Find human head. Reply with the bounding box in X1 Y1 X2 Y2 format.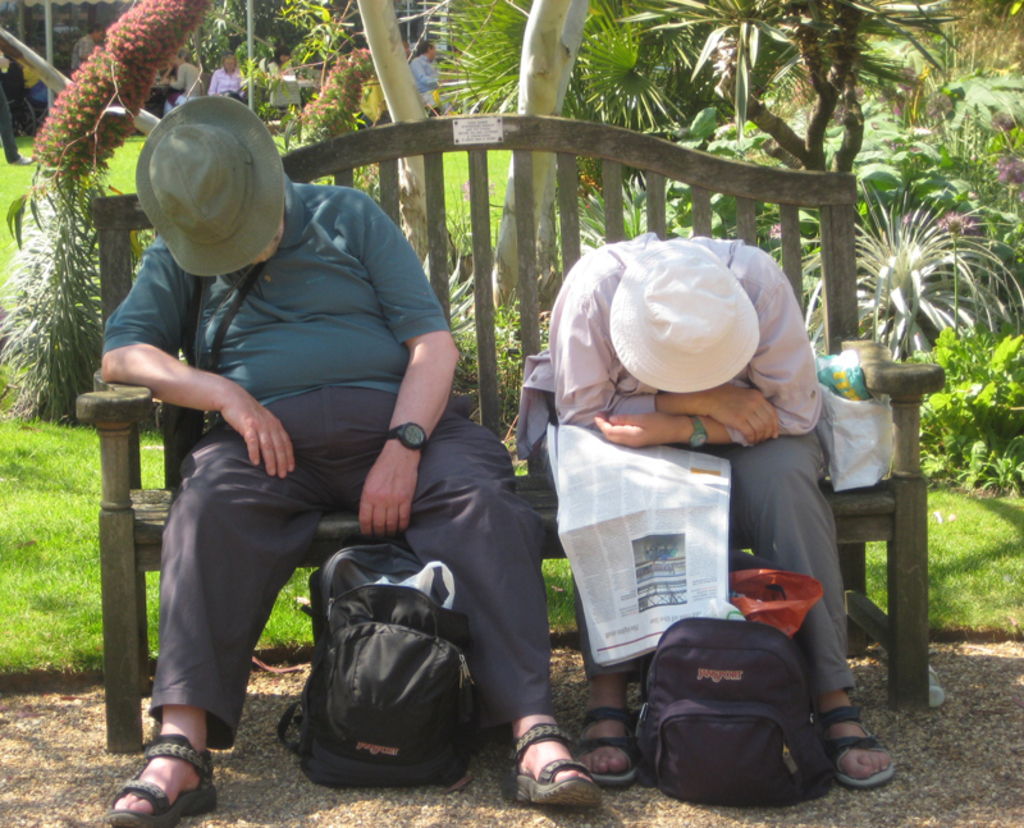
87 23 105 47.
